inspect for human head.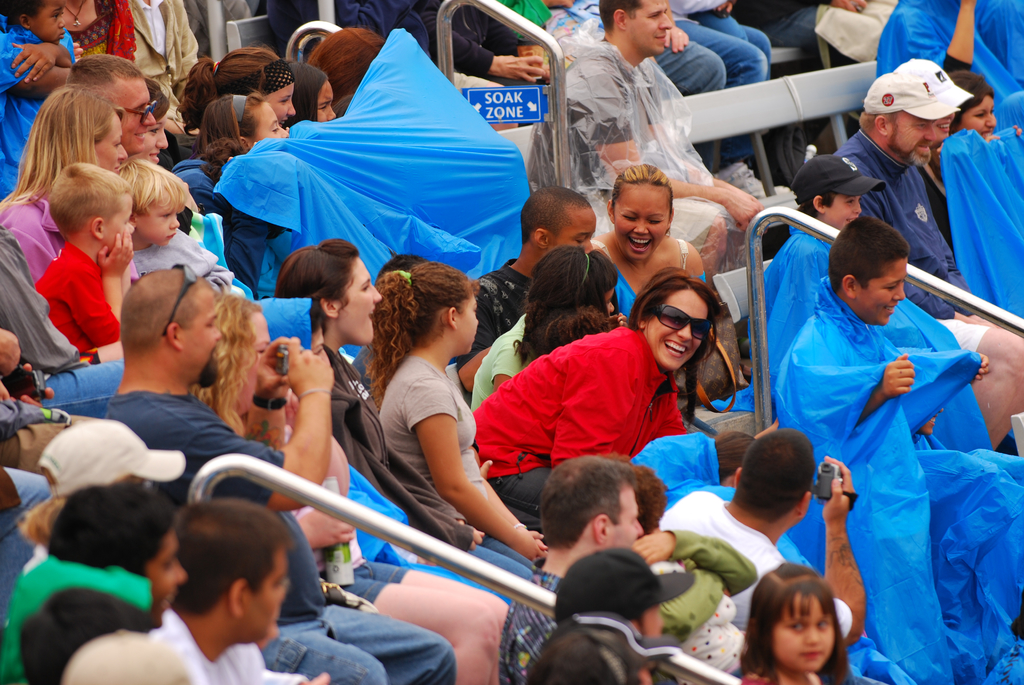
Inspection: <box>17,589,151,684</box>.
